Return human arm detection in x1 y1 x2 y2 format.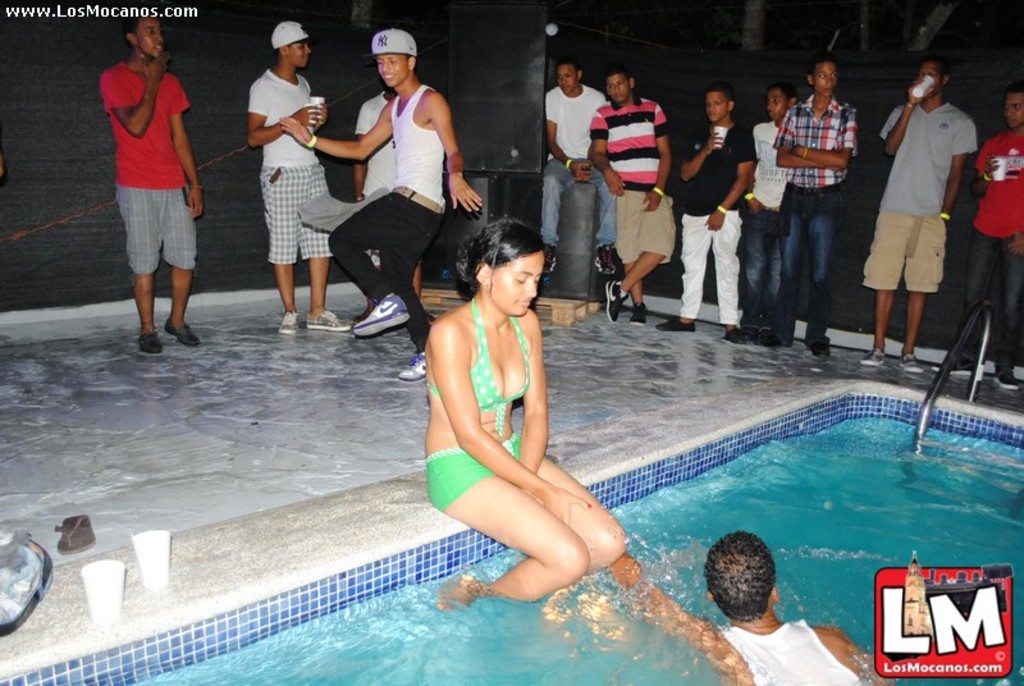
890 72 936 148.
